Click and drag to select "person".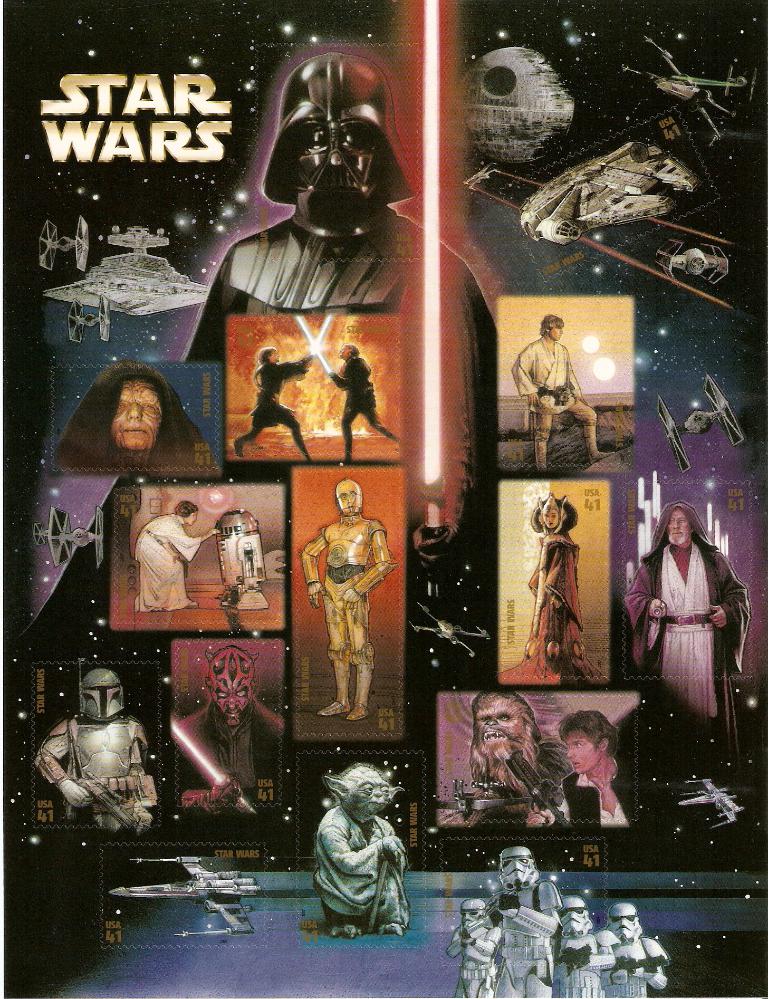
Selection: [233,347,310,457].
